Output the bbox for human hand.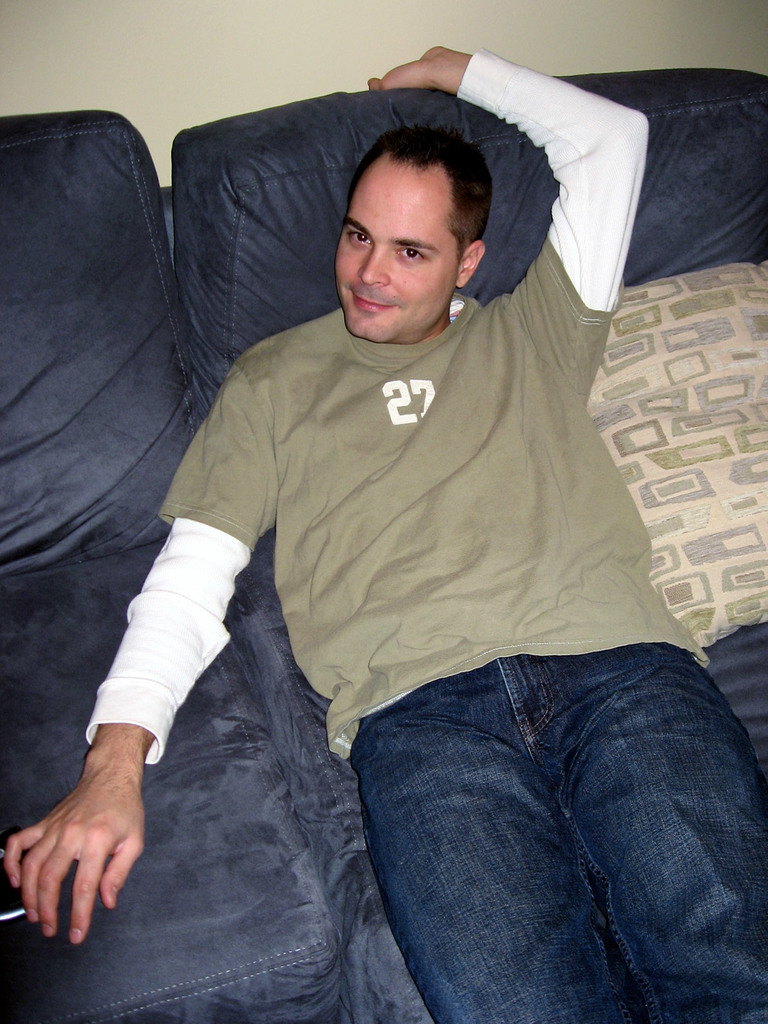
rect(370, 43, 463, 92).
